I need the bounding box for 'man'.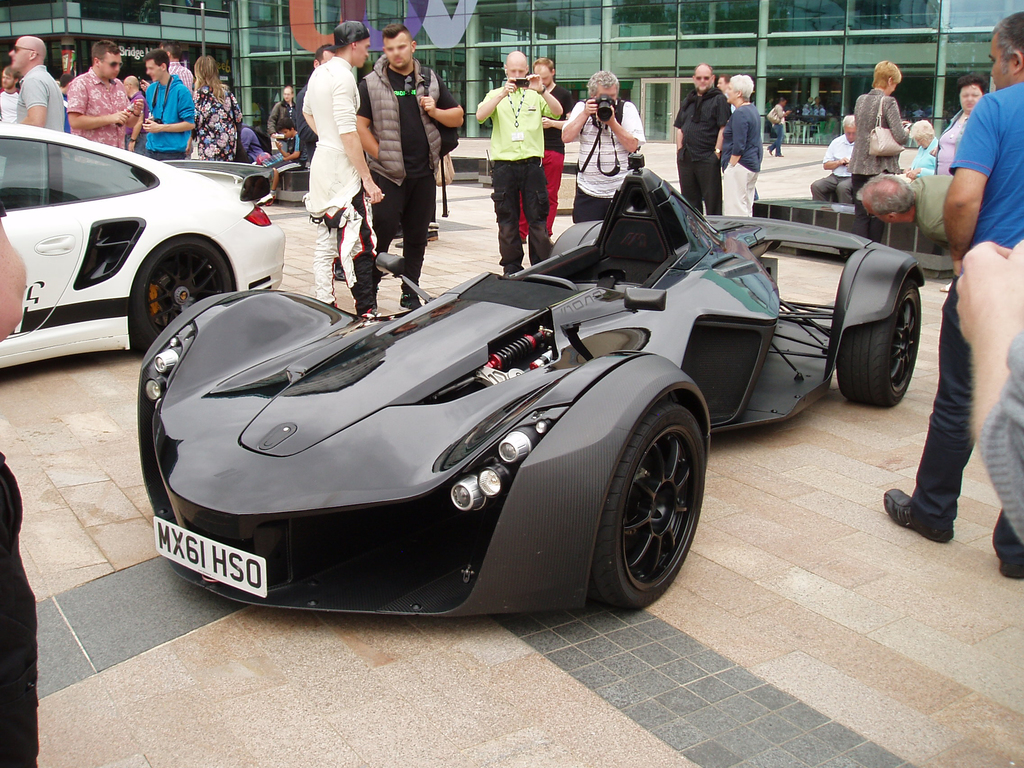
Here it is: bbox=[163, 43, 199, 98].
